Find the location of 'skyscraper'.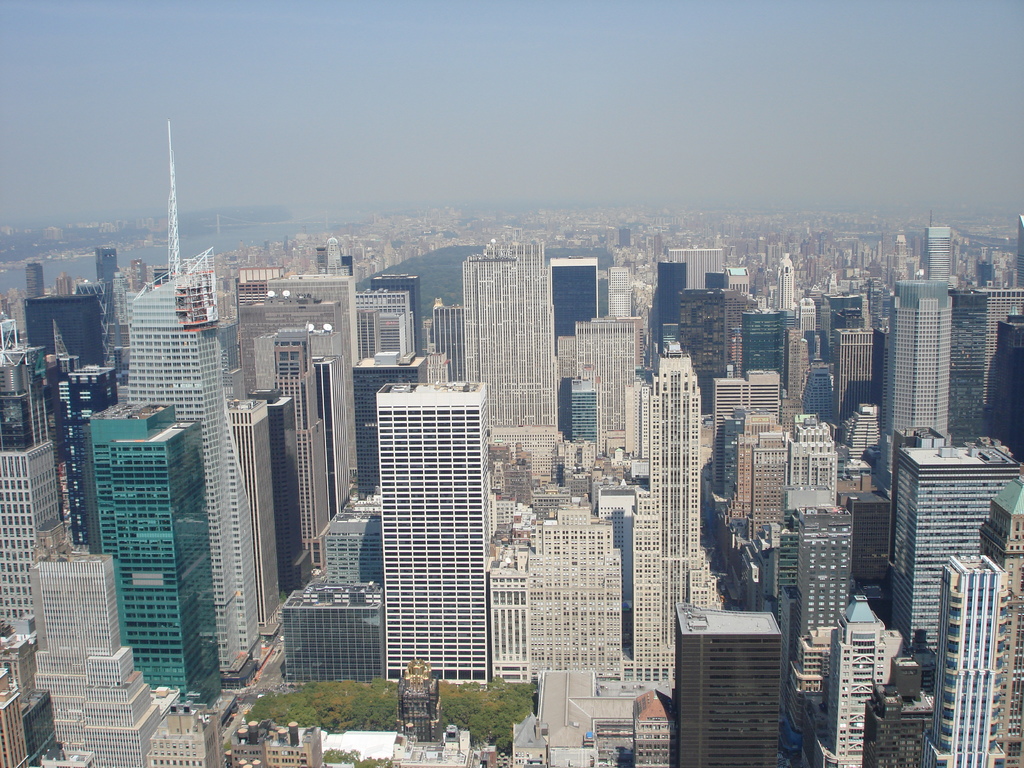
Location: [121, 252, 256, 664].
